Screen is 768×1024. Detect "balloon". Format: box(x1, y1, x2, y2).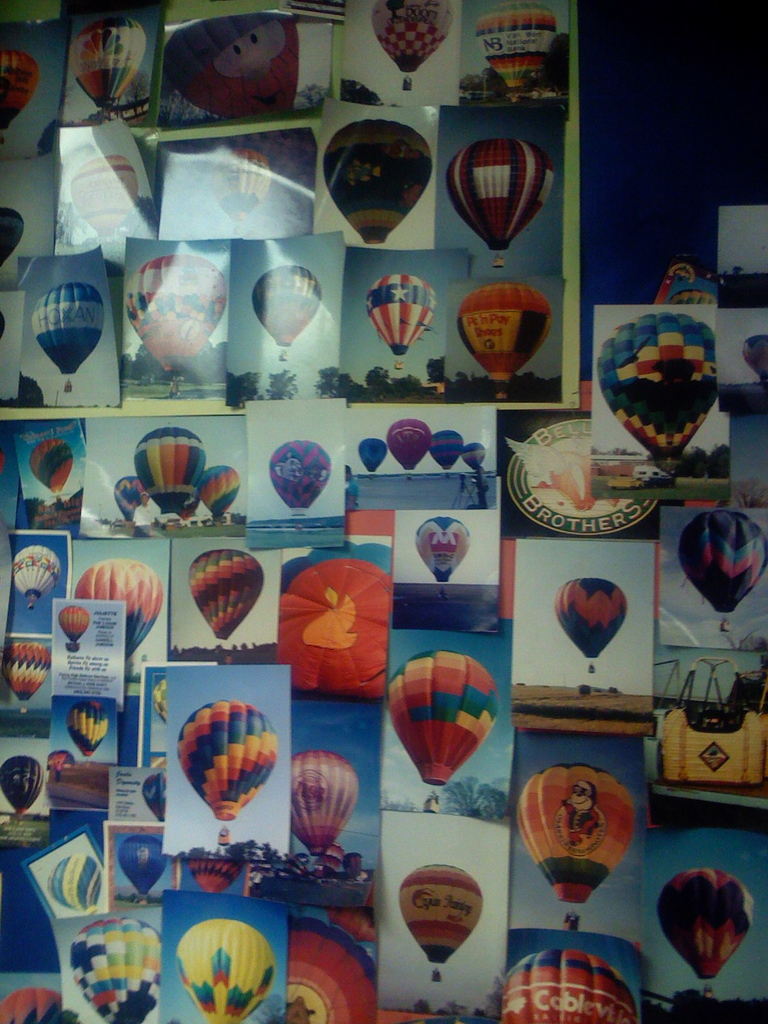
box(113, 474, 157, 520).
